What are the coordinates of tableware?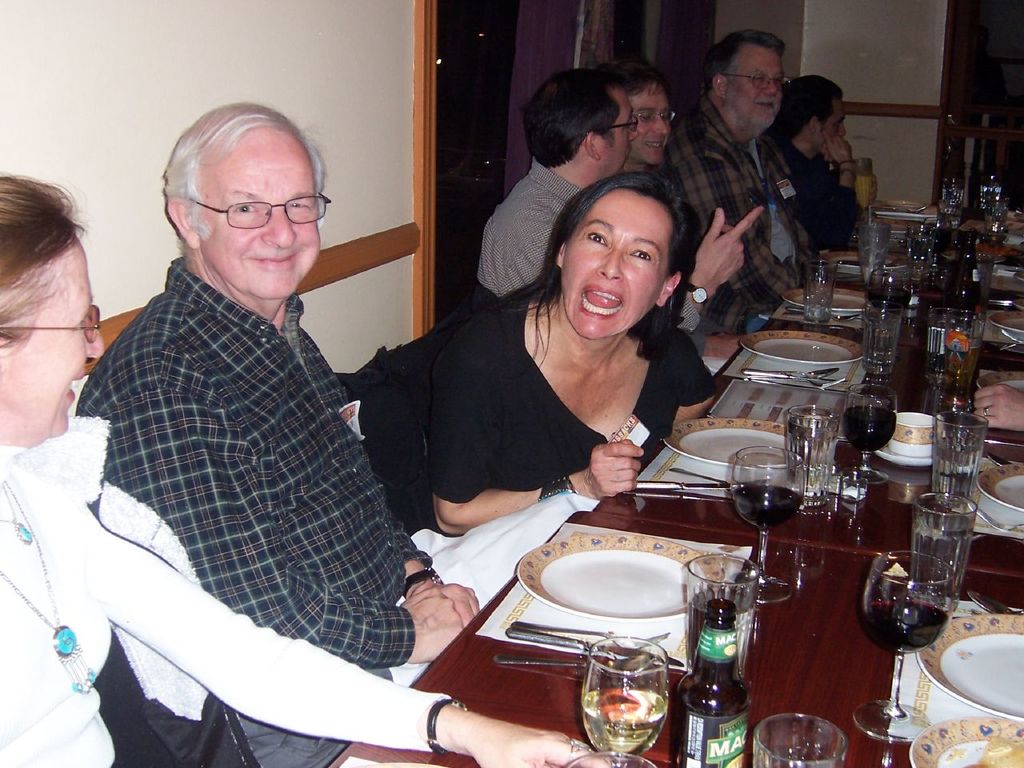
{"left": 892, "top": 408, "right": 936, "bottom": 458}.
